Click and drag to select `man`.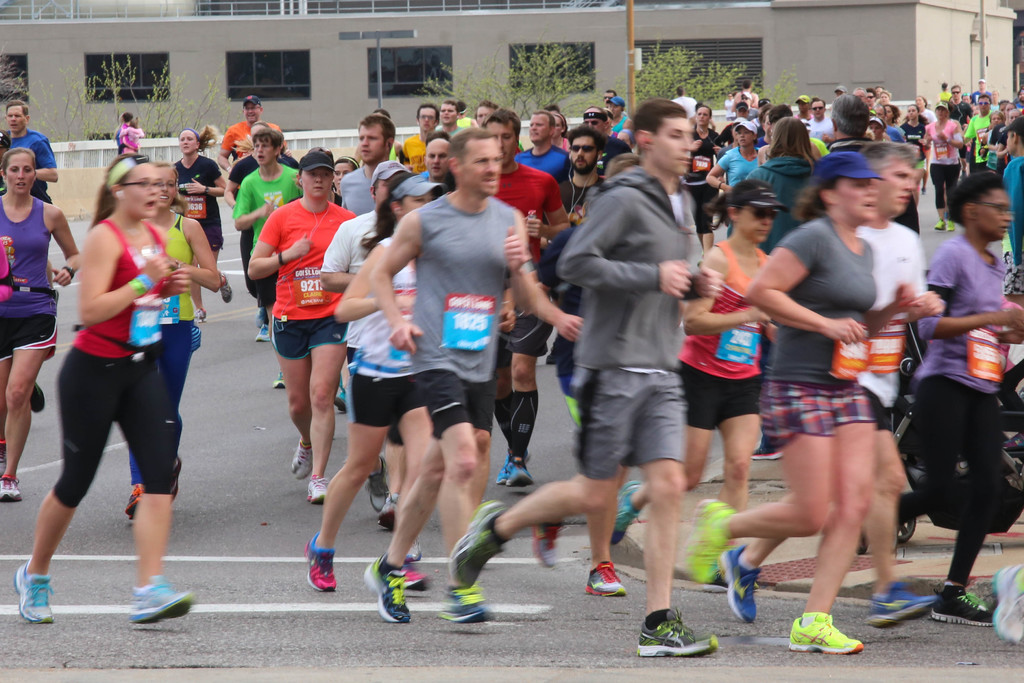
Selection: crop(823, 94, 877, 163).
